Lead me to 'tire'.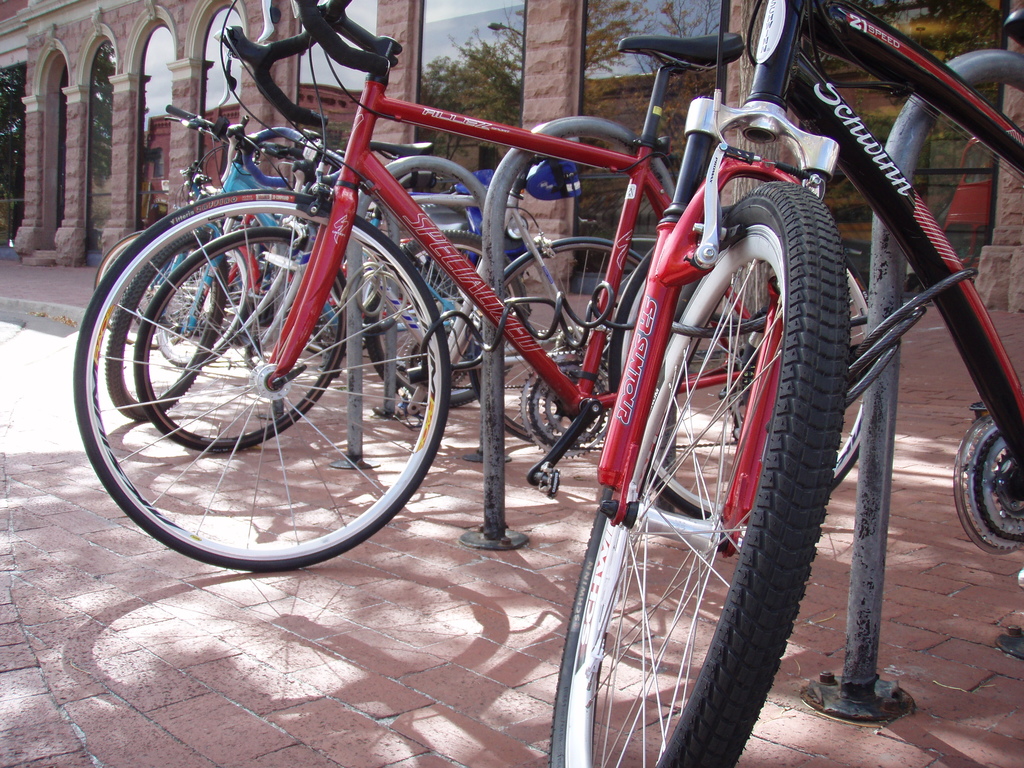
Lead to <region>469, 237, 645, 442</region>.
